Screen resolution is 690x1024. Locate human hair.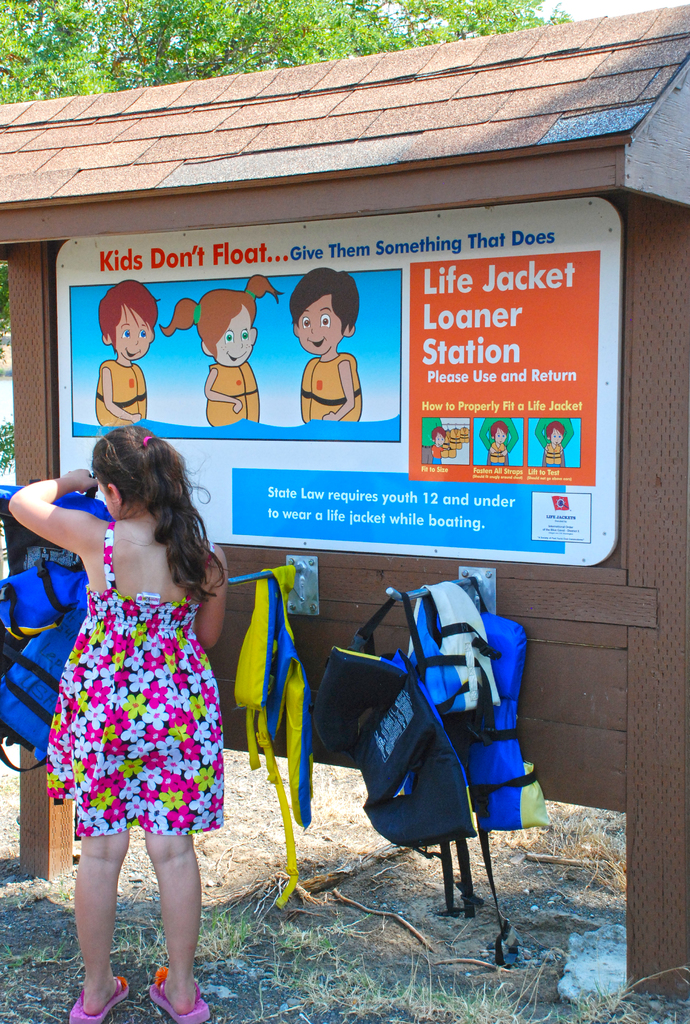
x1=434 y1=428 x2=447 y2=442.
